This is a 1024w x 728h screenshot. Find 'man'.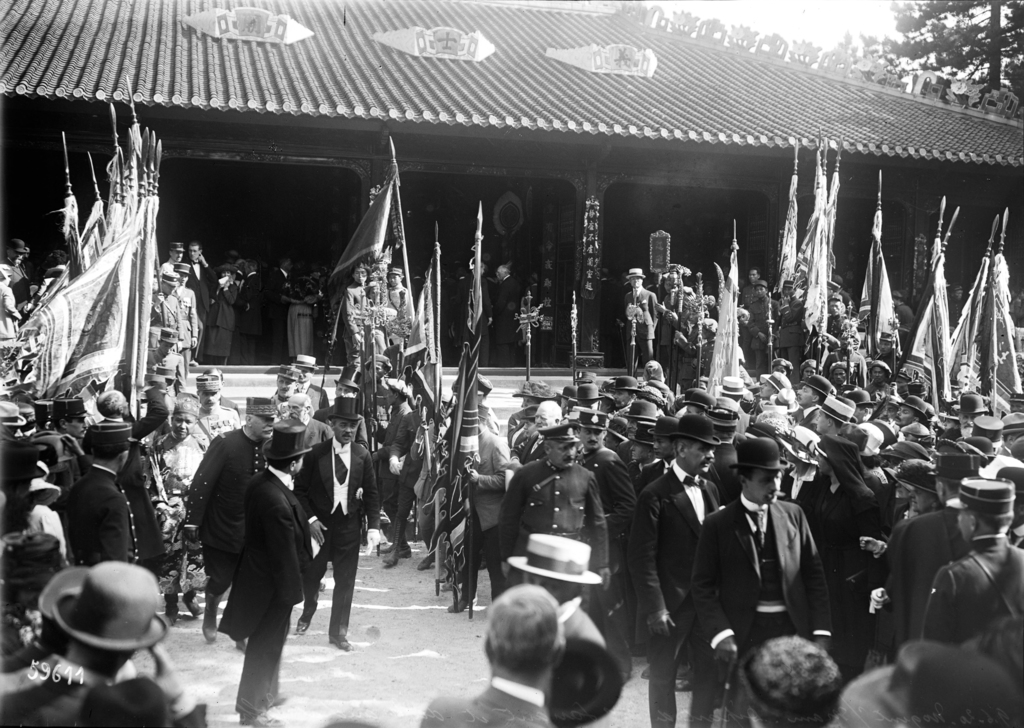
Bounding box: bbox=[216, 417, 321, 727].
